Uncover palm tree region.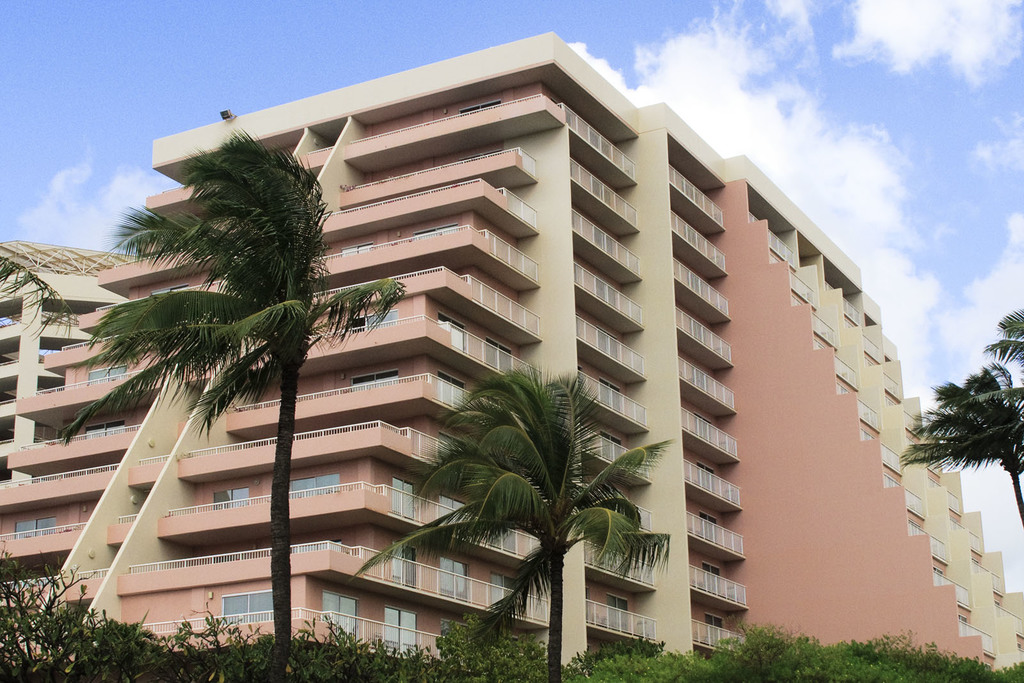
Uncovered: region(419, 351, 657, 671).
